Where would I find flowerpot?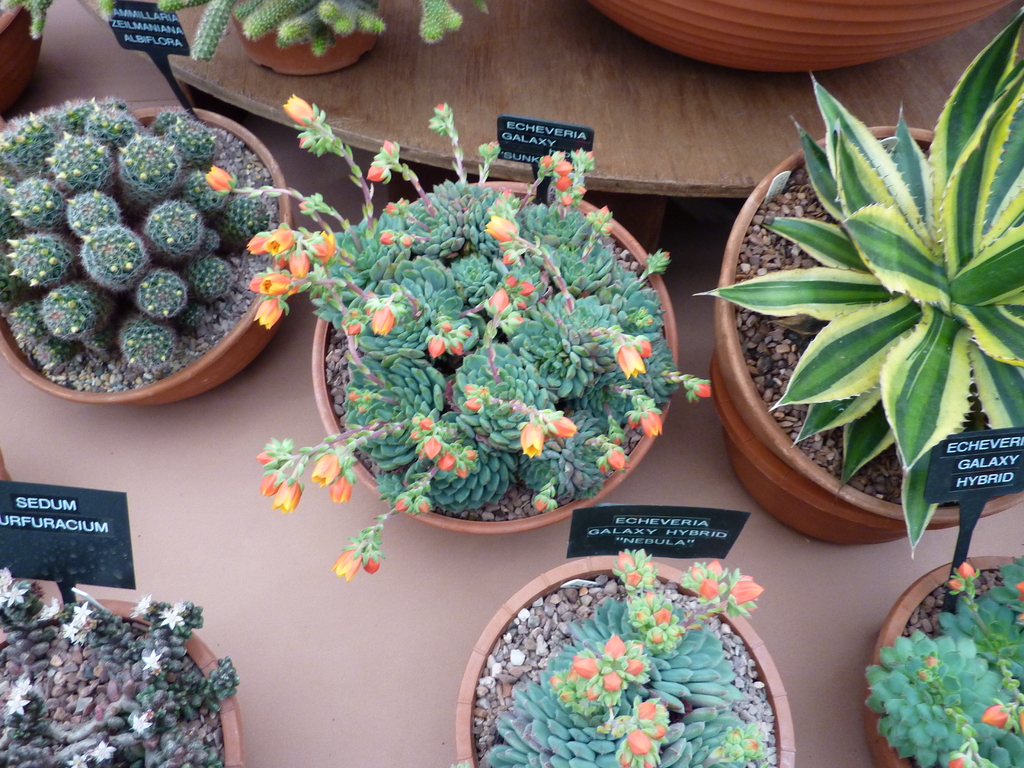
At box=[0, 595, 246, 767].
